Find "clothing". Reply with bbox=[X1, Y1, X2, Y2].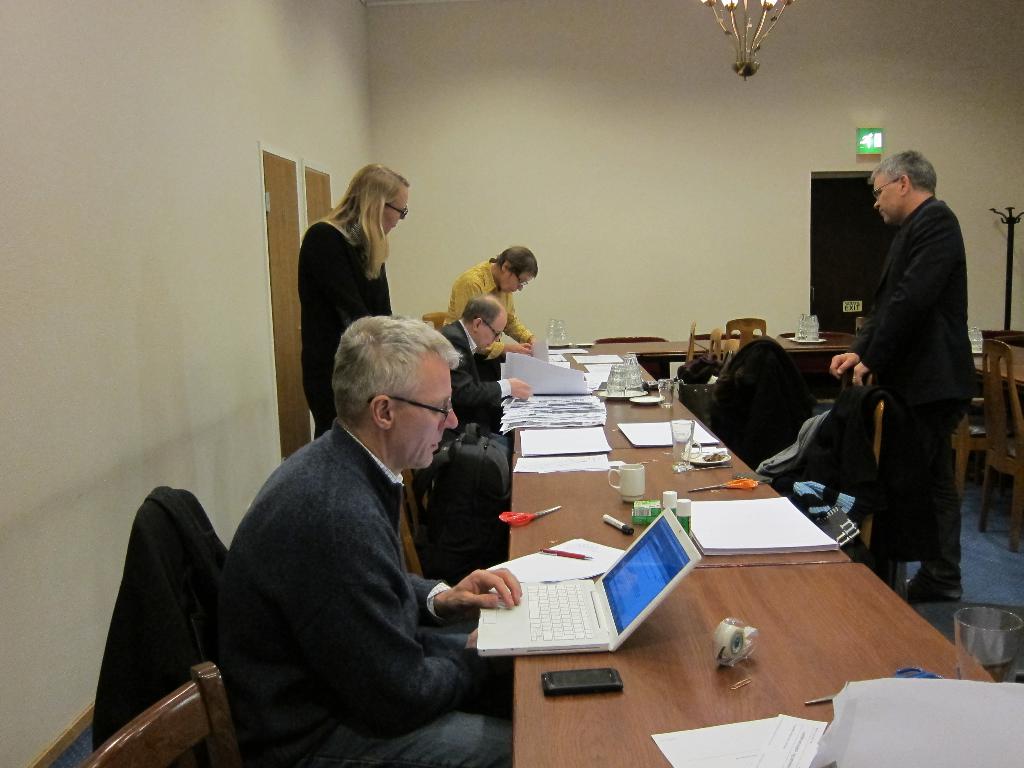
bbox=[297, 218, 392, 438].
